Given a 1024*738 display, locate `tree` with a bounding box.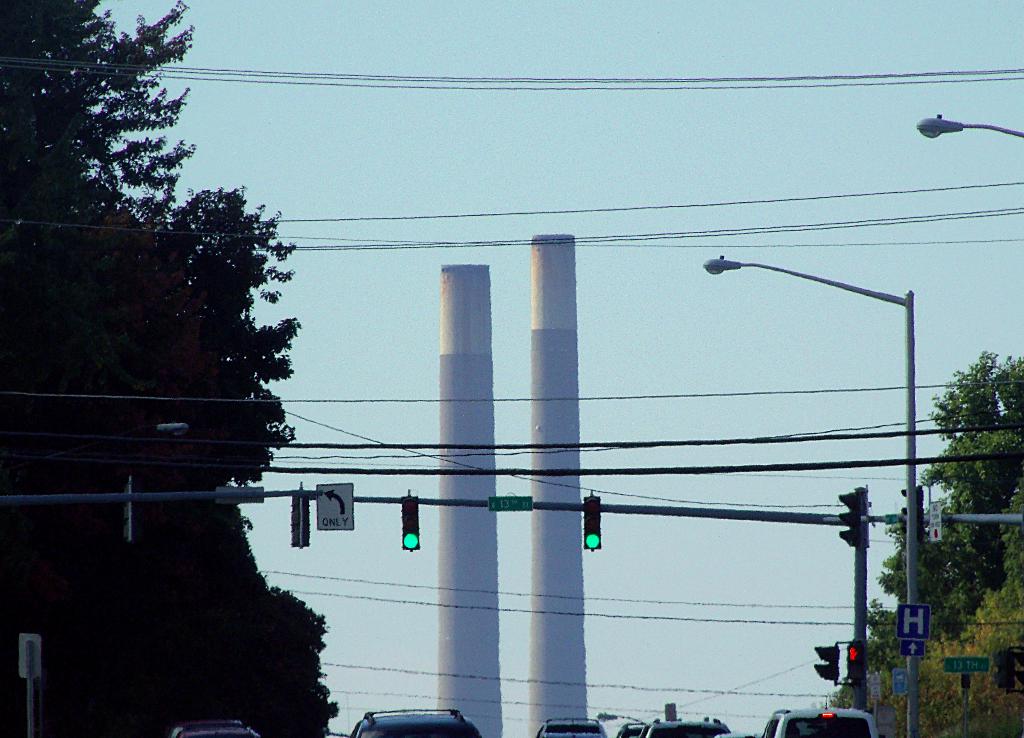
Located: <bbox>870, 501, 975, 647</bbox>.
